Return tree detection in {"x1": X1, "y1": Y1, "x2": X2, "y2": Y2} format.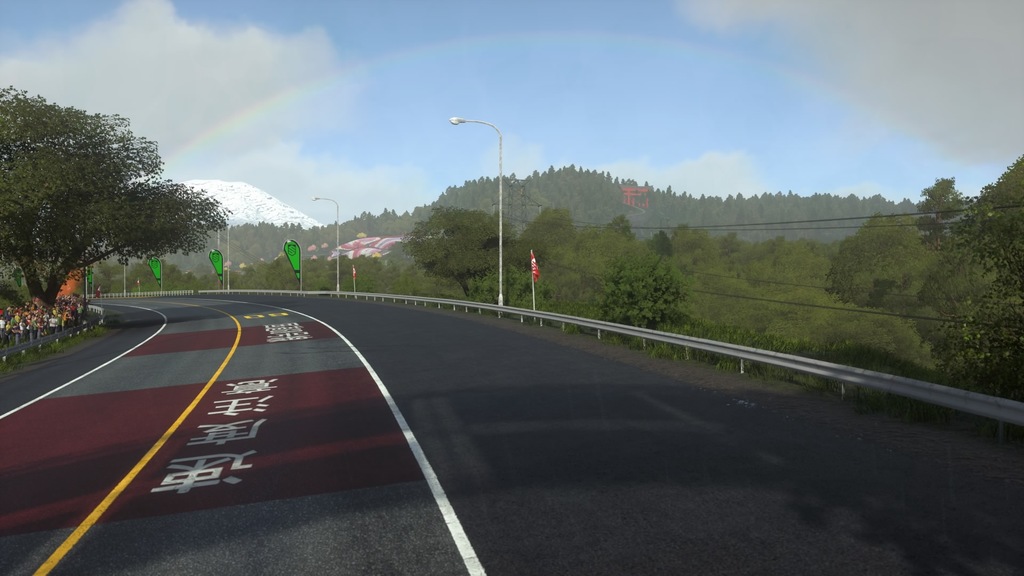
{"x1": 58, "y1": 245, "x2": 98, "y2": 299}.
